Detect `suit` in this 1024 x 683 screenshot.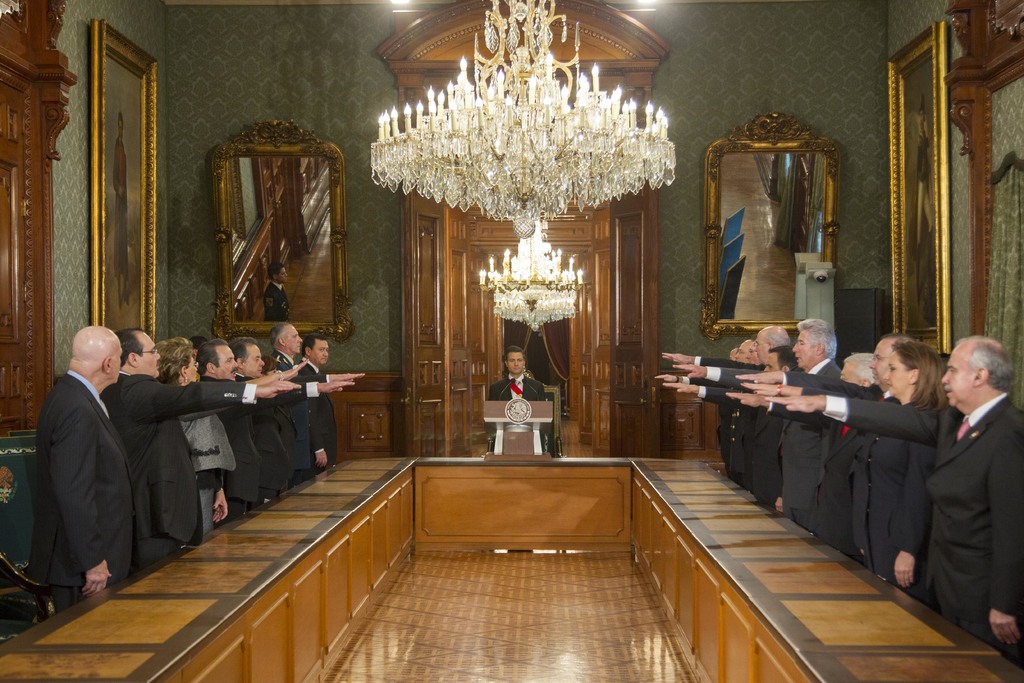
Detection: bbox=[198, 375, 324, 524].
